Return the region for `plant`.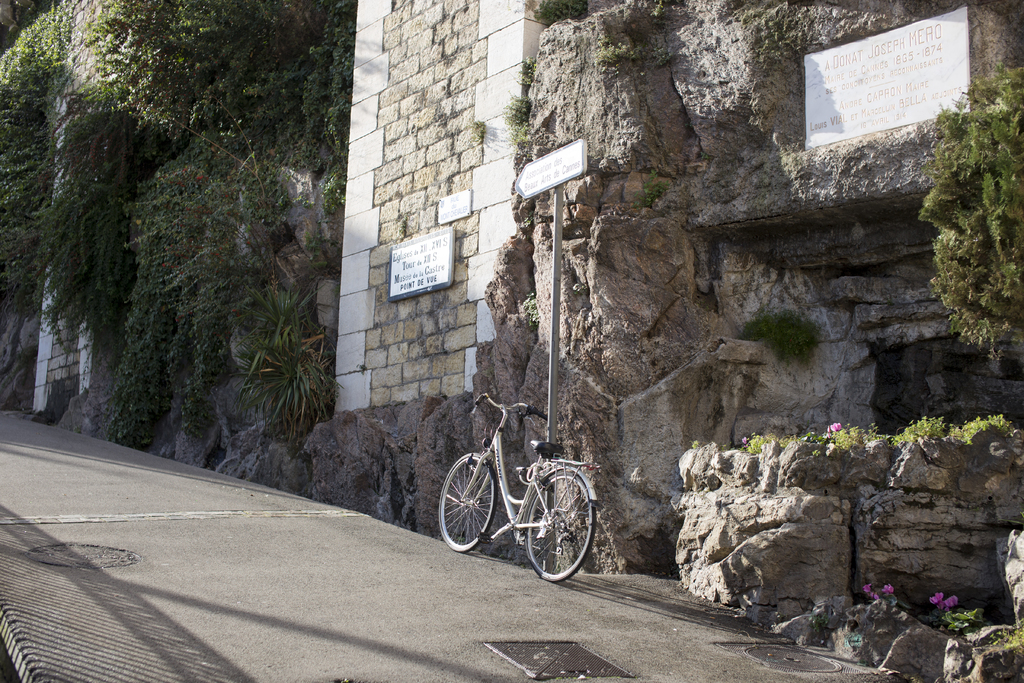
[740,303,824,373].
